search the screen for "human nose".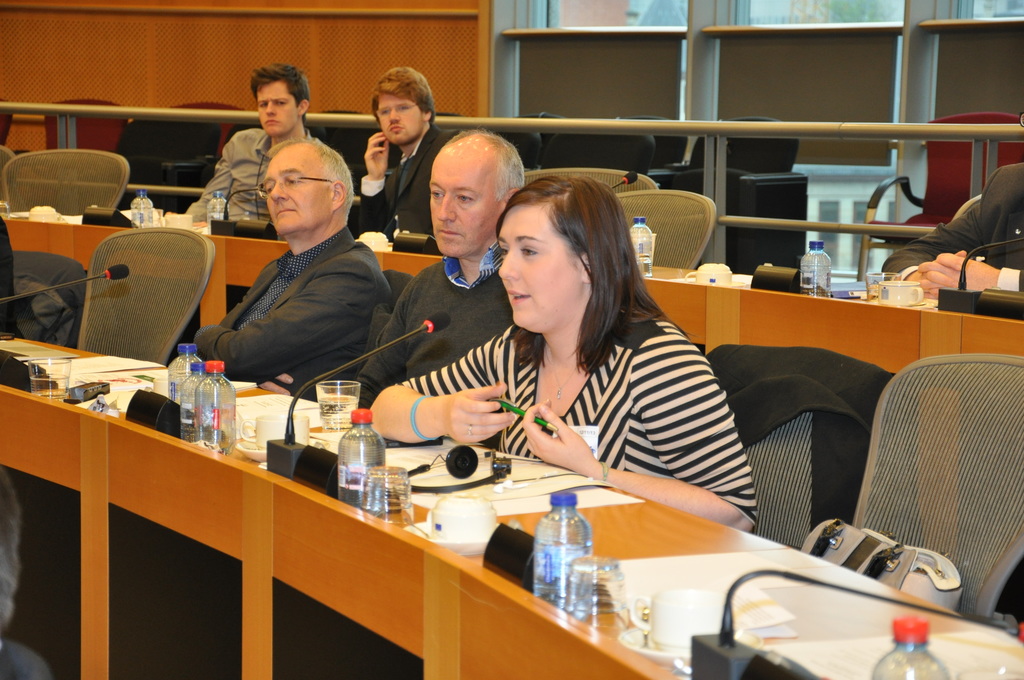
Found at (left=271, top=182, right=287, bottom=205).
